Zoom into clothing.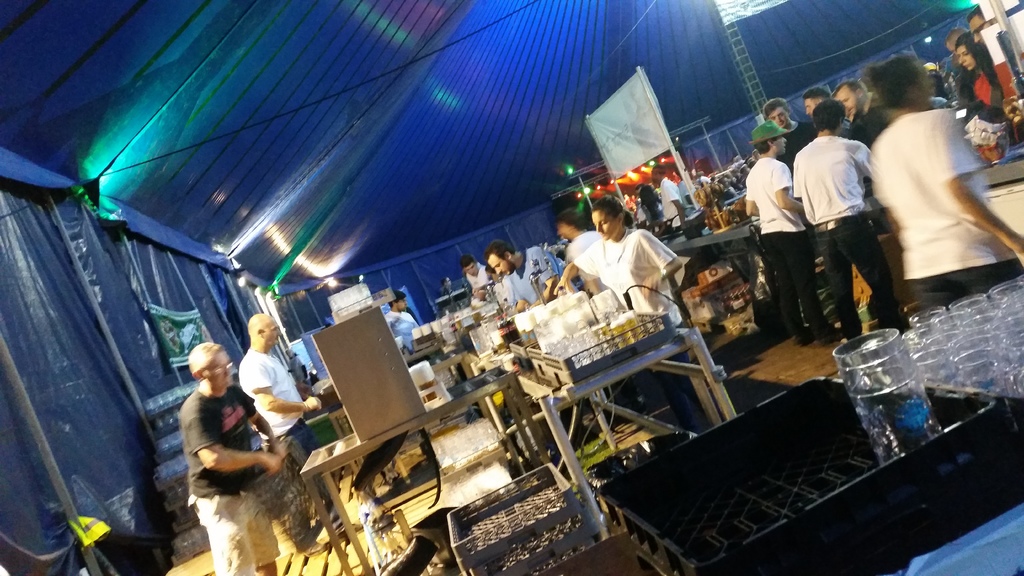
Zoom target: box=[900, 262, 1023, 316].
